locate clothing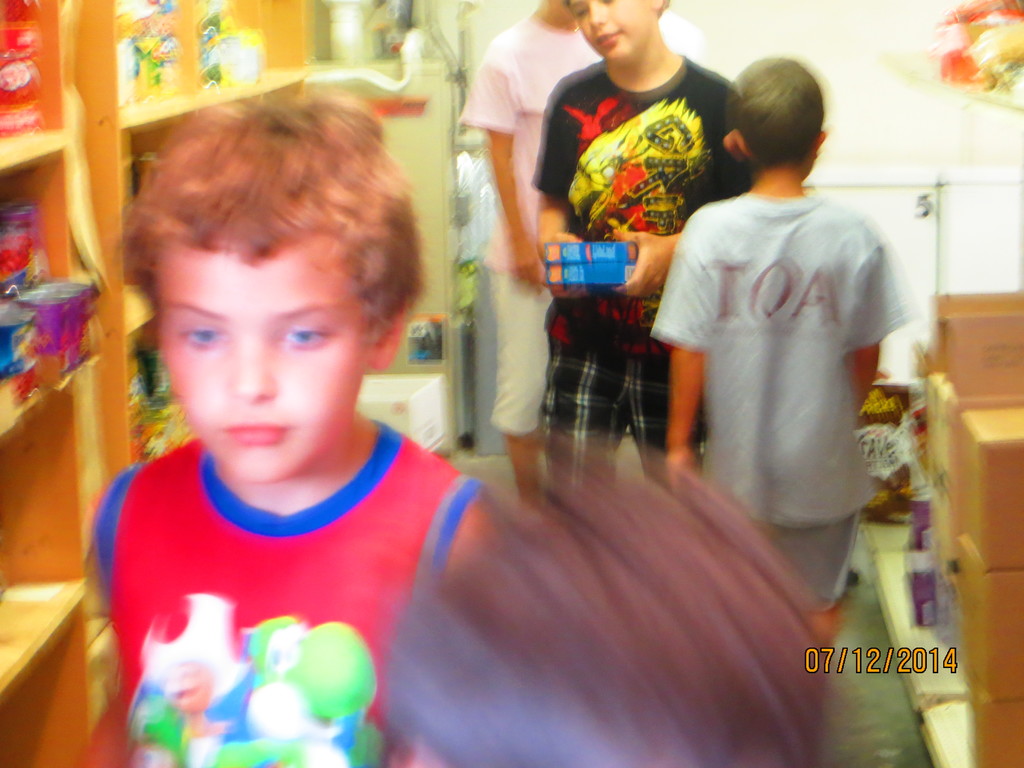
x1=95, y1=422, x2=469, y2=767
